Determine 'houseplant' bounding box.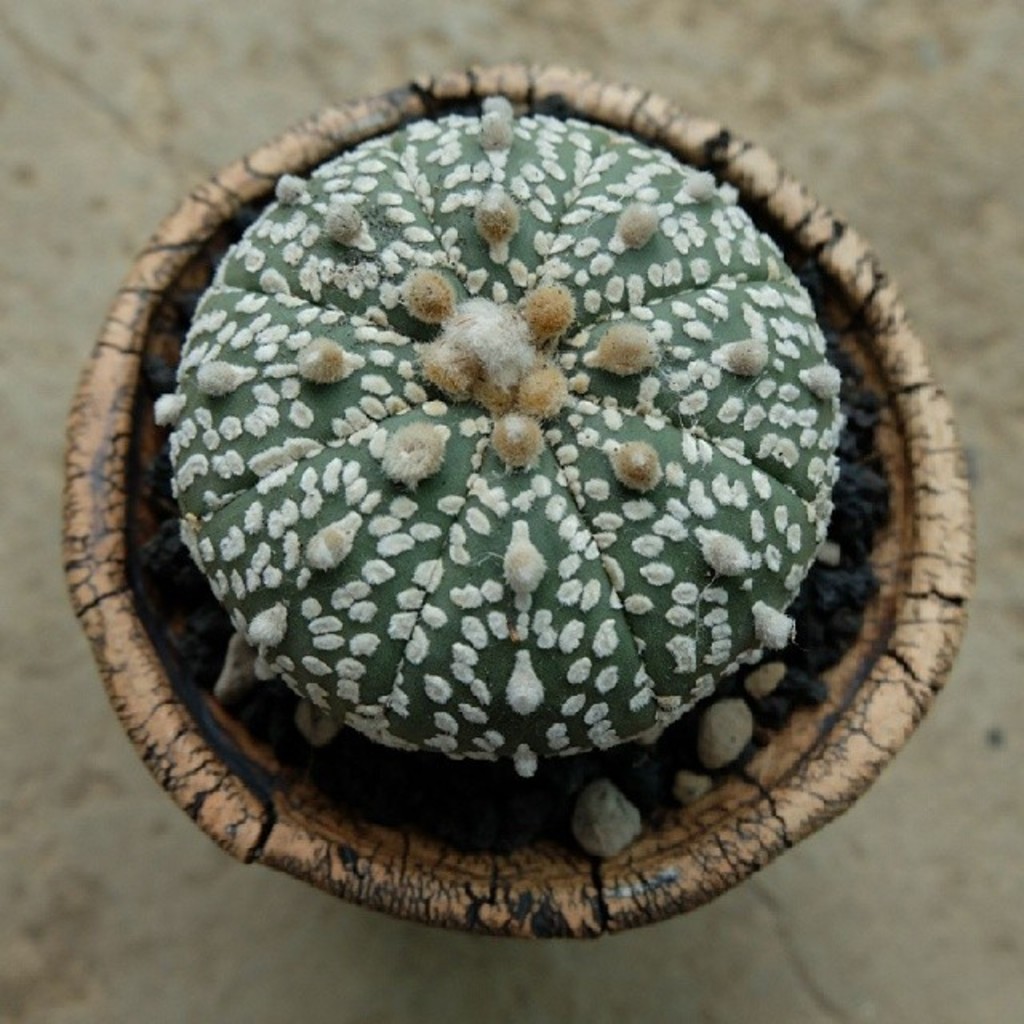
Determined: (left=66, top=62, right=966, bottom=930).
